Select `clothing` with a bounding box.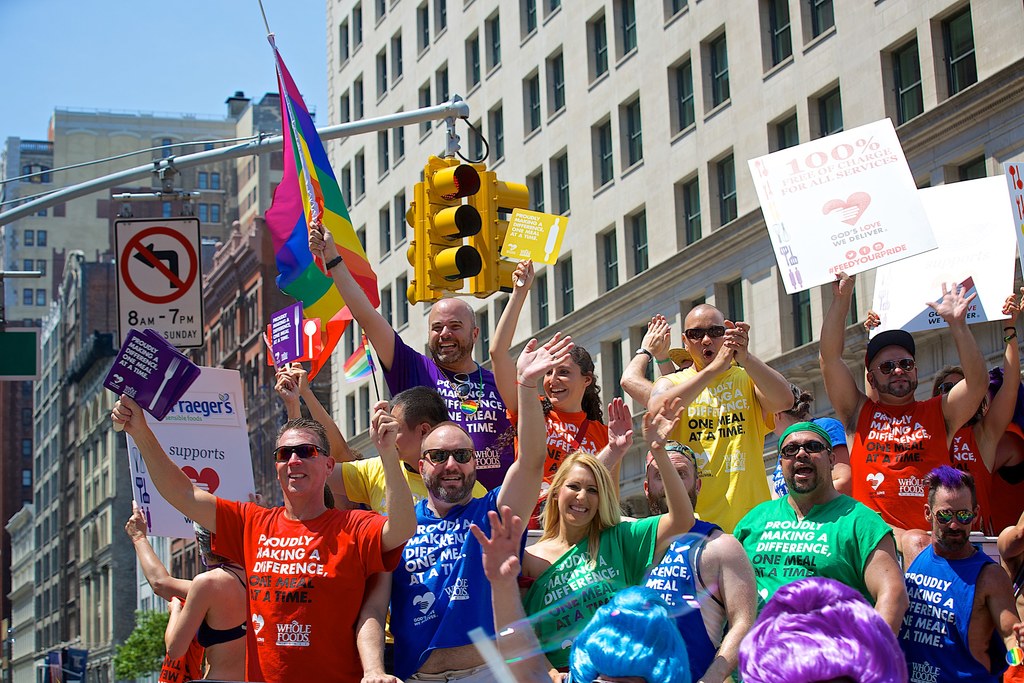
box=[890, 539, 1007, 682].
